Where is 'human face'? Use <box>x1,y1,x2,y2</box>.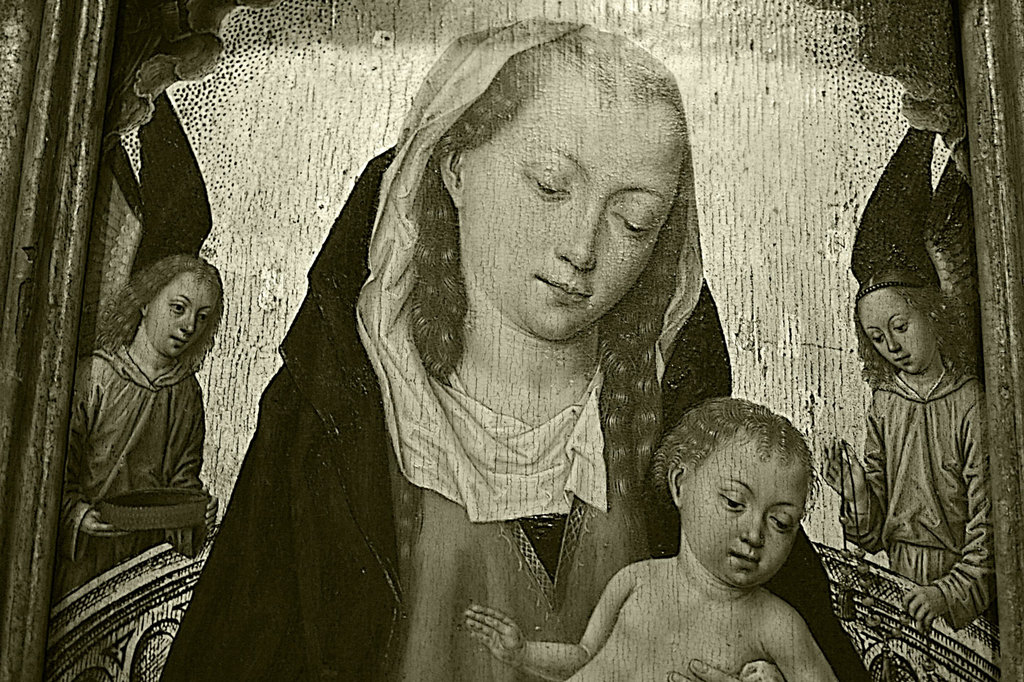
<box>149,275,214,361</box>.
